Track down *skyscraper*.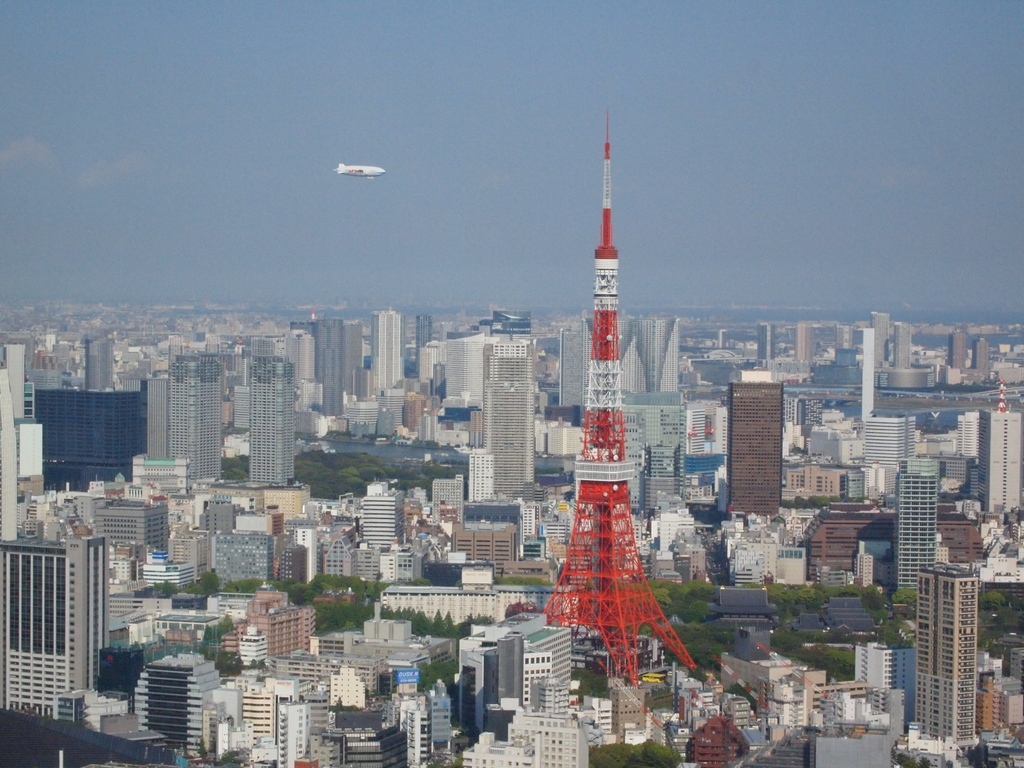
Tracked to [970, 339, 999, 371].
